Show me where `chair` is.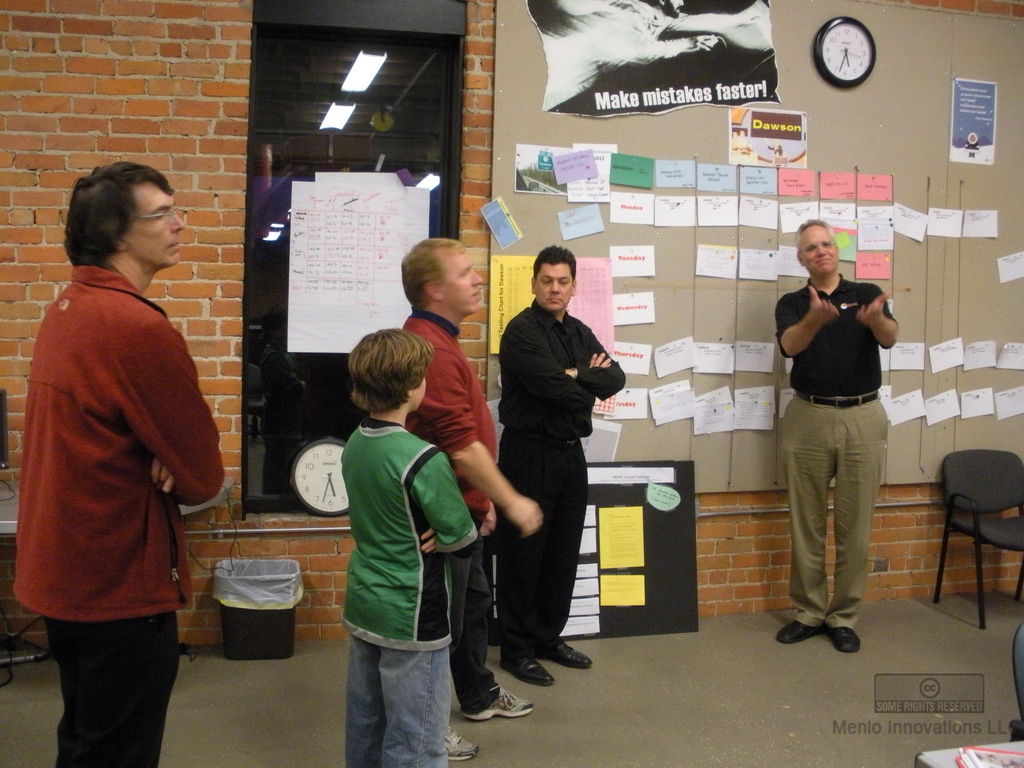
`chair` is at <bbox>1010, 628, 1023, 746</bbox>.
